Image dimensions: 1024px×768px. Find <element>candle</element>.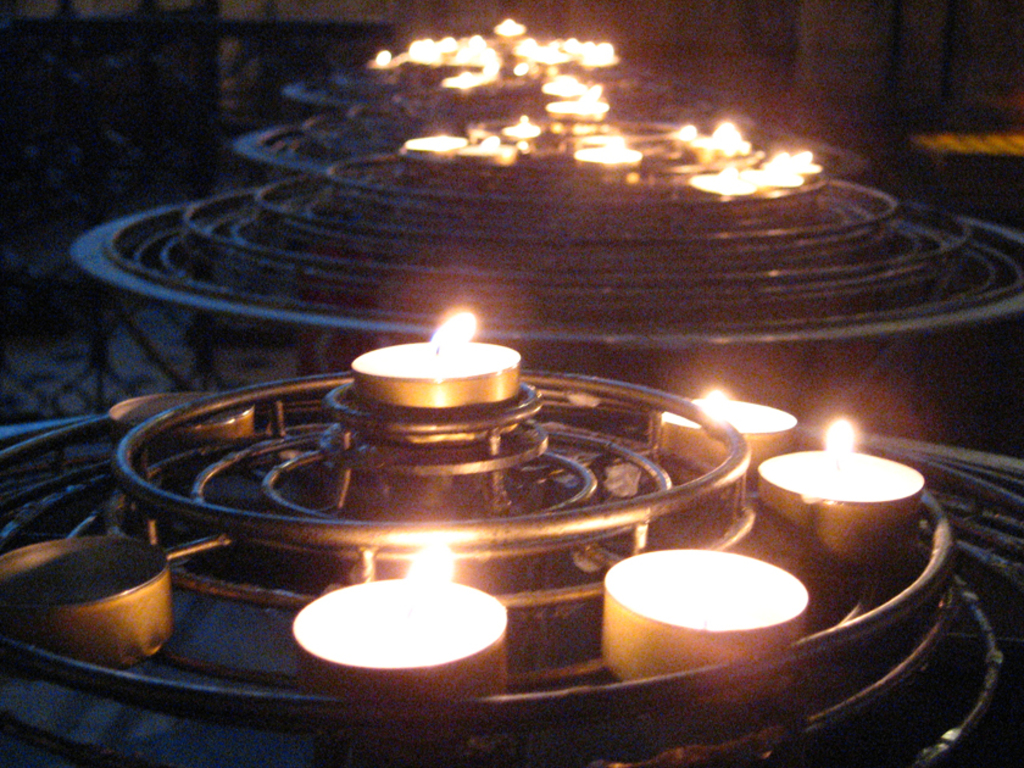
(x1=606, y1=545, x2=812, y2=679).
